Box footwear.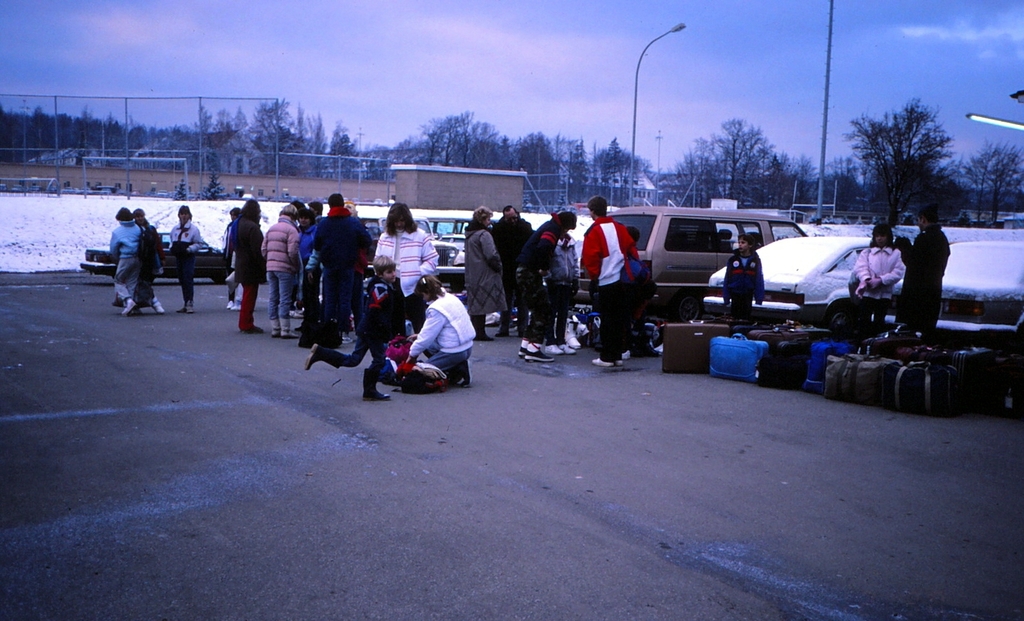
pyautogui.locateOnScreen(591, 355, 610, 367).
